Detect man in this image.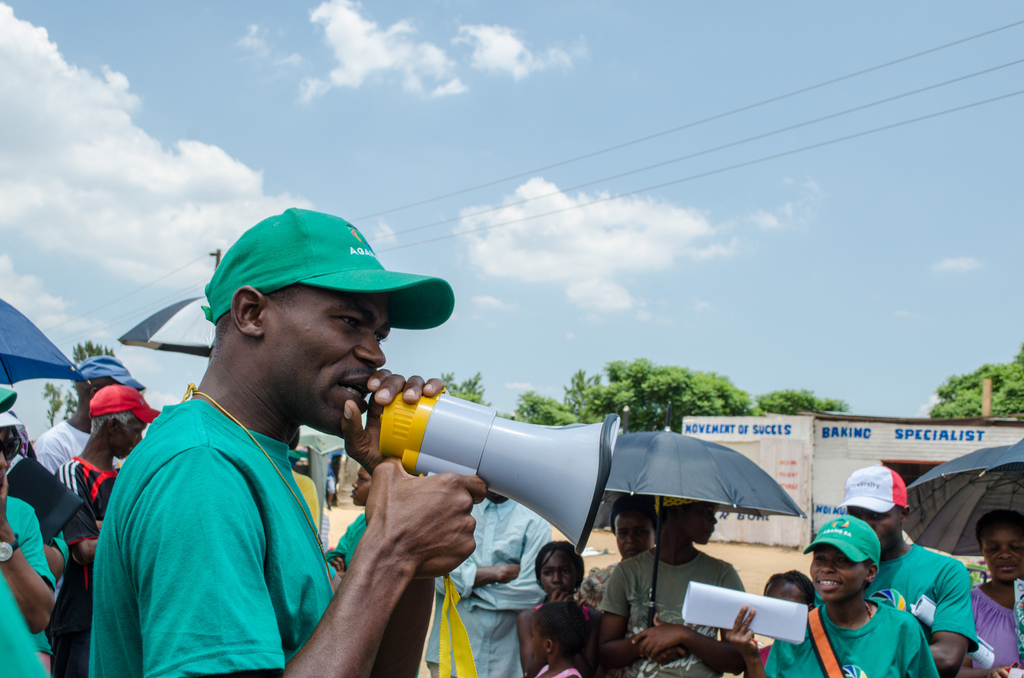
Detection: <region>760, 521, 948, 677</region>.
